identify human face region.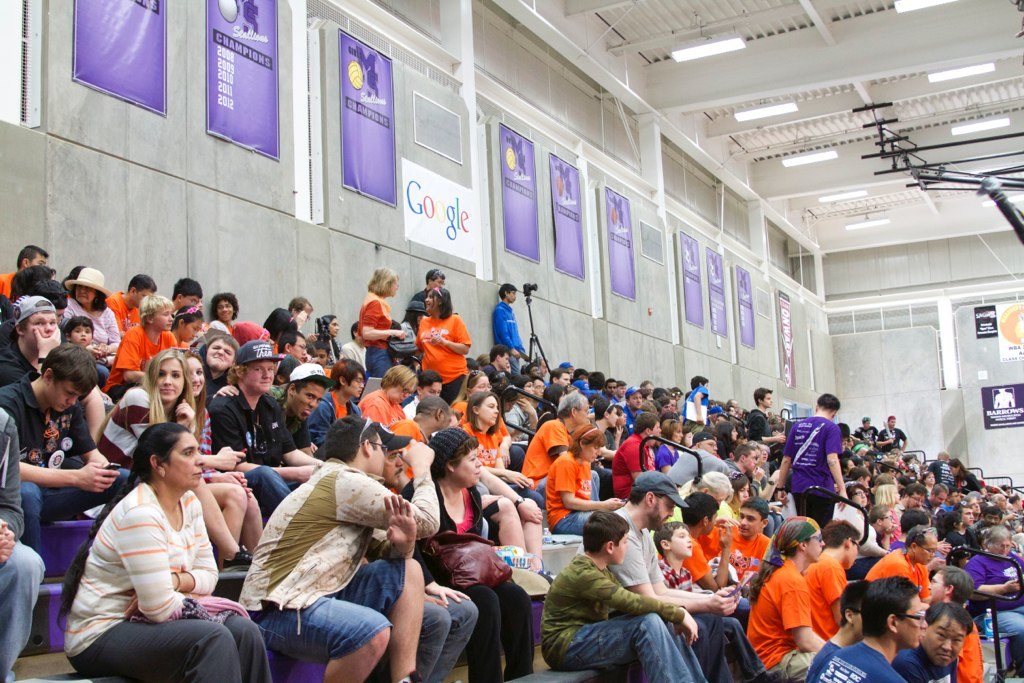
Region: pyautogui.locateOnScreen(935, 492, 947, 509).
